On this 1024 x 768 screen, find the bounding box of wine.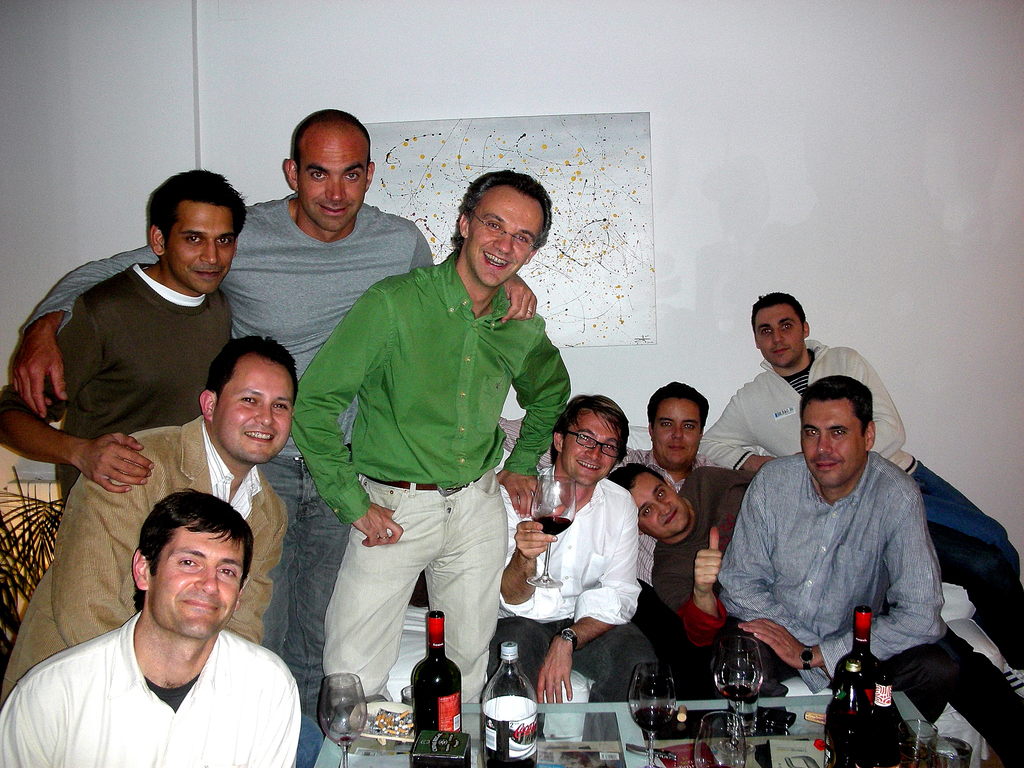
Bounding box: (632,708,672,732).
